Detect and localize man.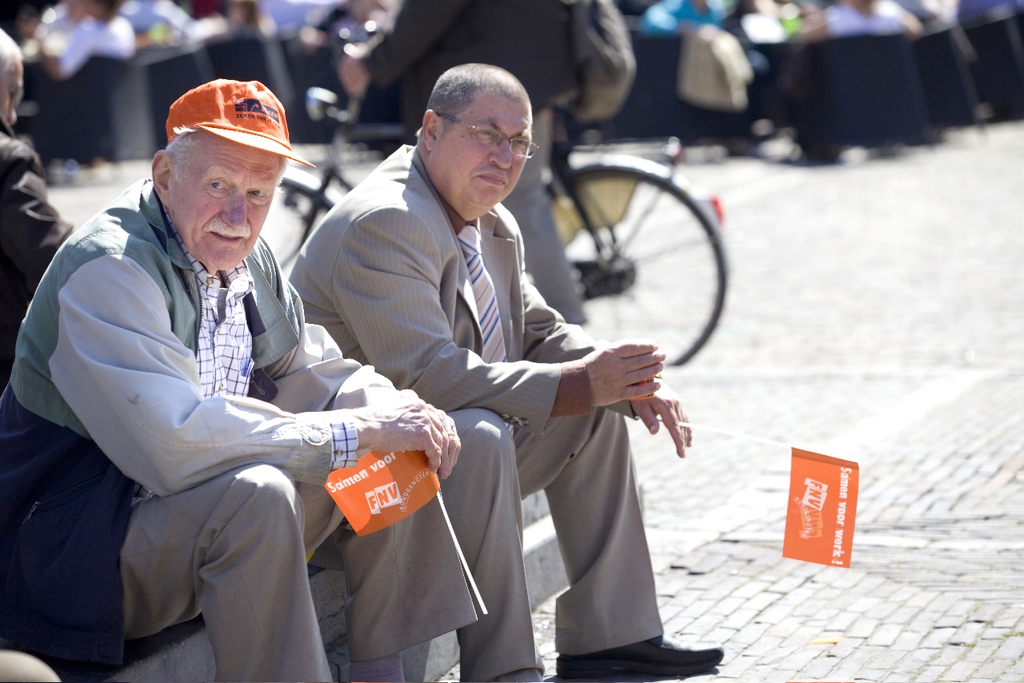
Localized at [2, 77, 489, 682].
